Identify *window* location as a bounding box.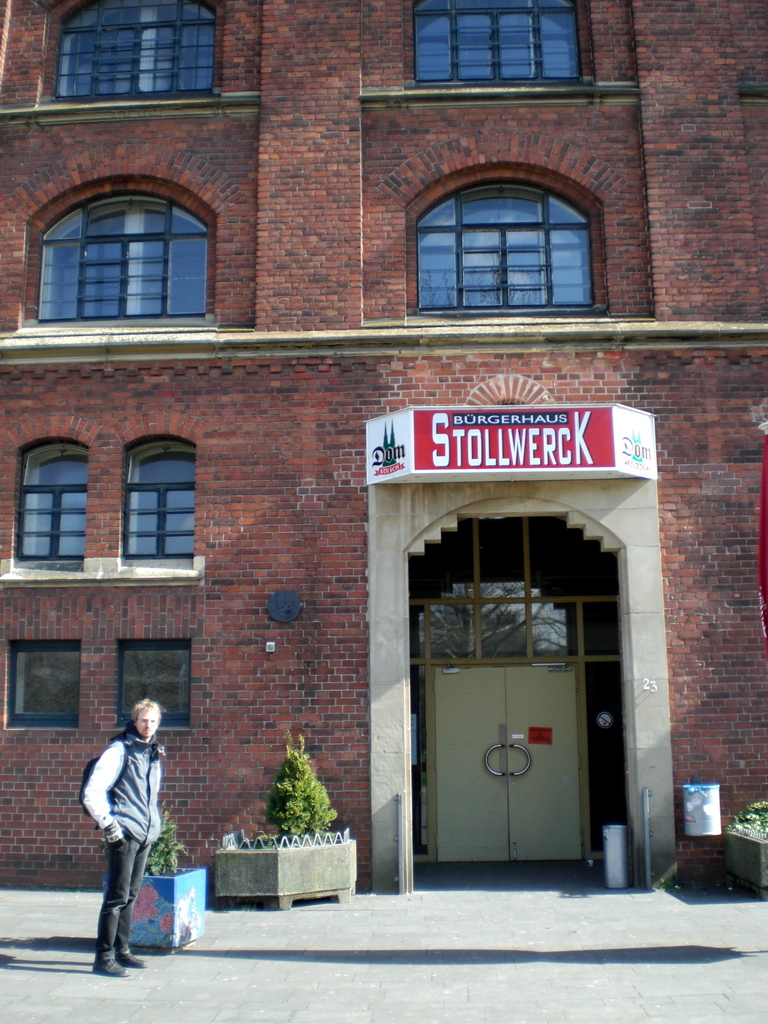
x1=8, y1=645, x2=83, y2=729.
